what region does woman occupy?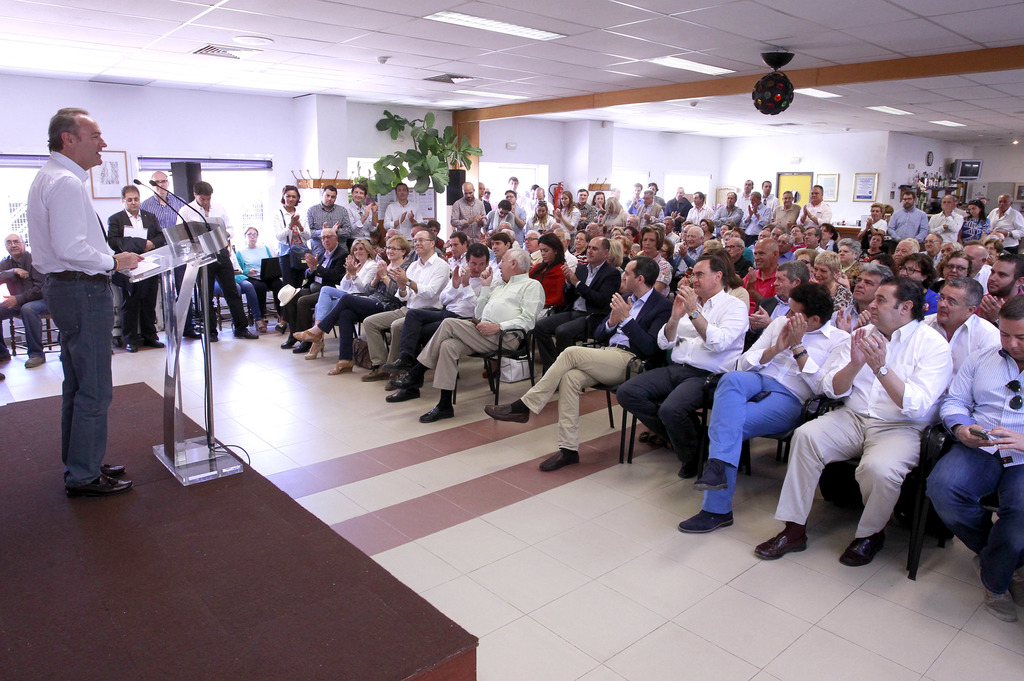
(left=819, top=223, right=838, bottom=253).
